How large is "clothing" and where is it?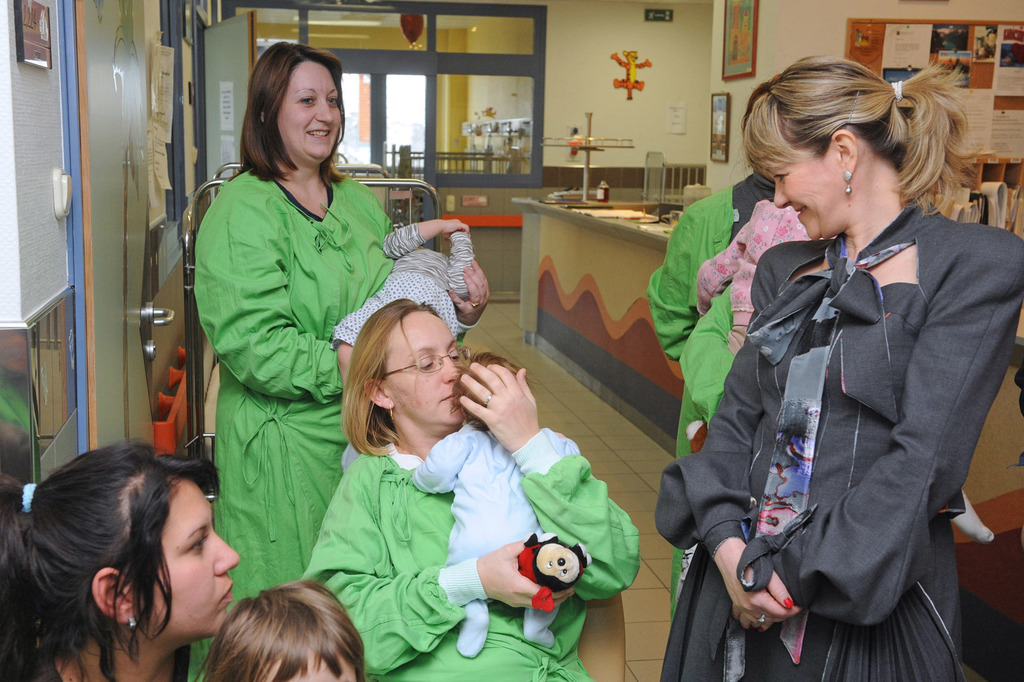
Bounding box: 184, 112, 403, 600.
